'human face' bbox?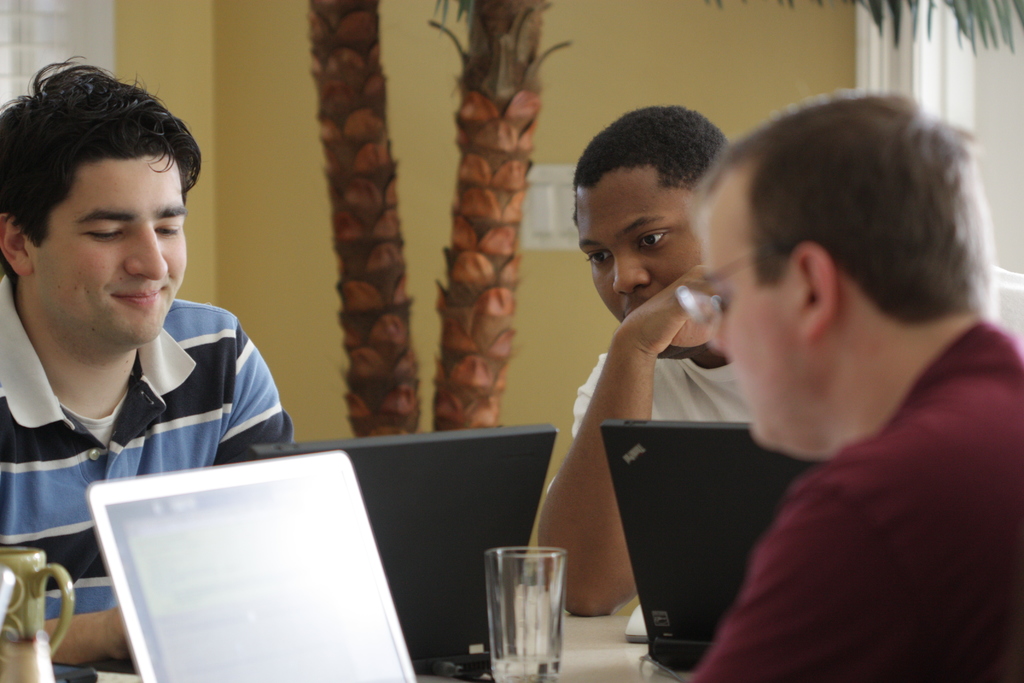
l=35, t=157, r=189, b=338
